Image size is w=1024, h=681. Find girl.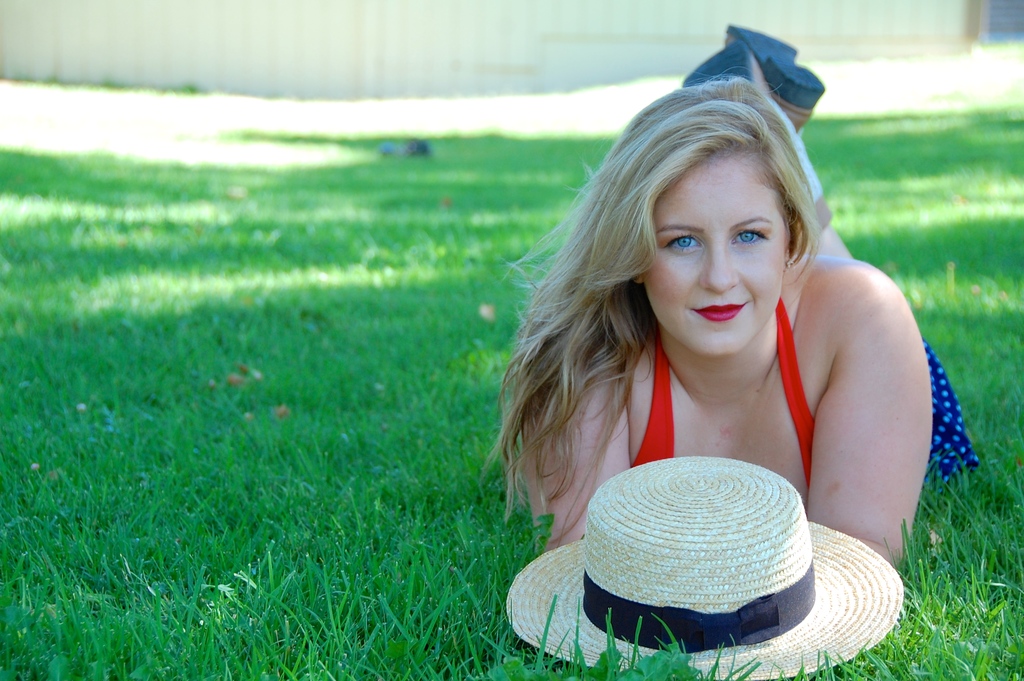
bbox=(501, 56, 981, 570).
